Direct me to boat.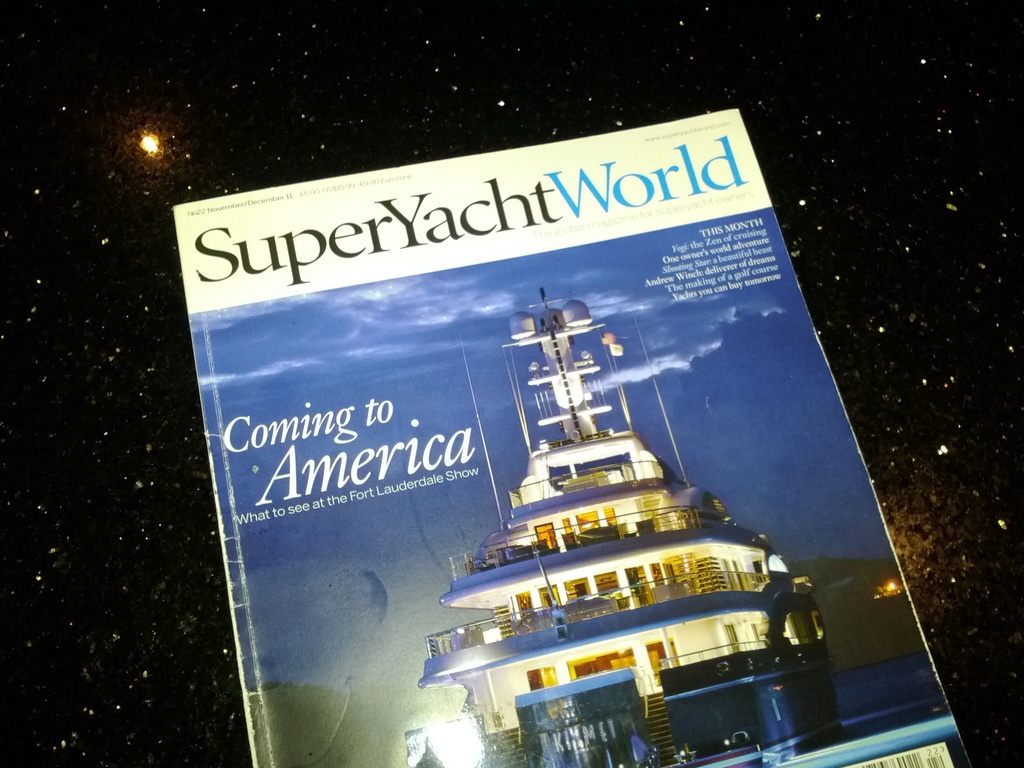
Direction: <region>422, 278, 841, 714</region>.
